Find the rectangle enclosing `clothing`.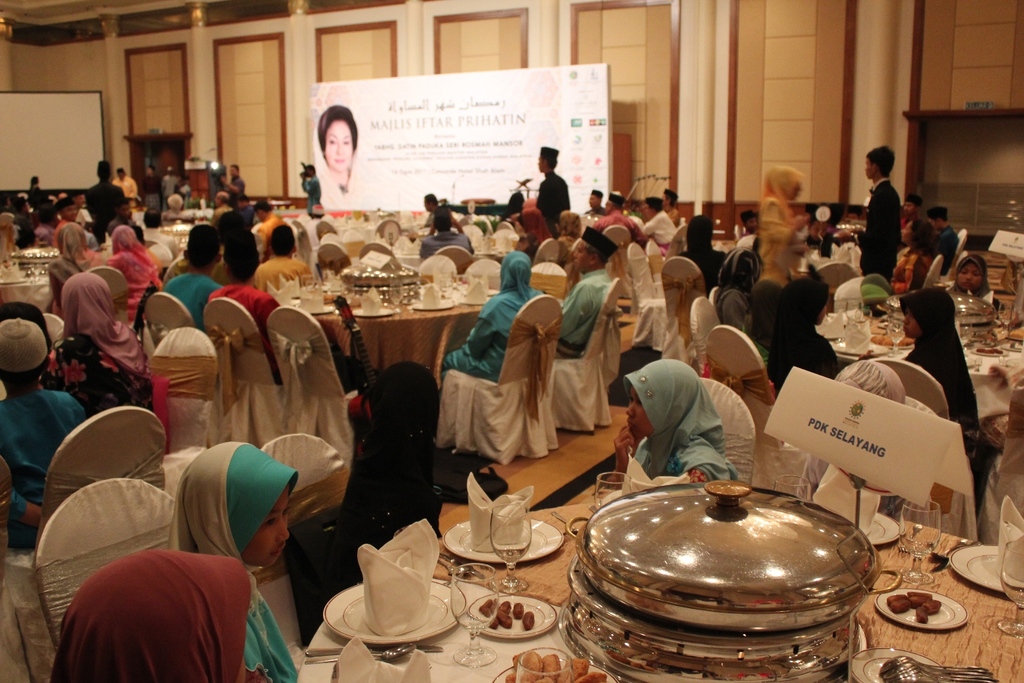
(left=109, top=176, right=138, bottom=205).
